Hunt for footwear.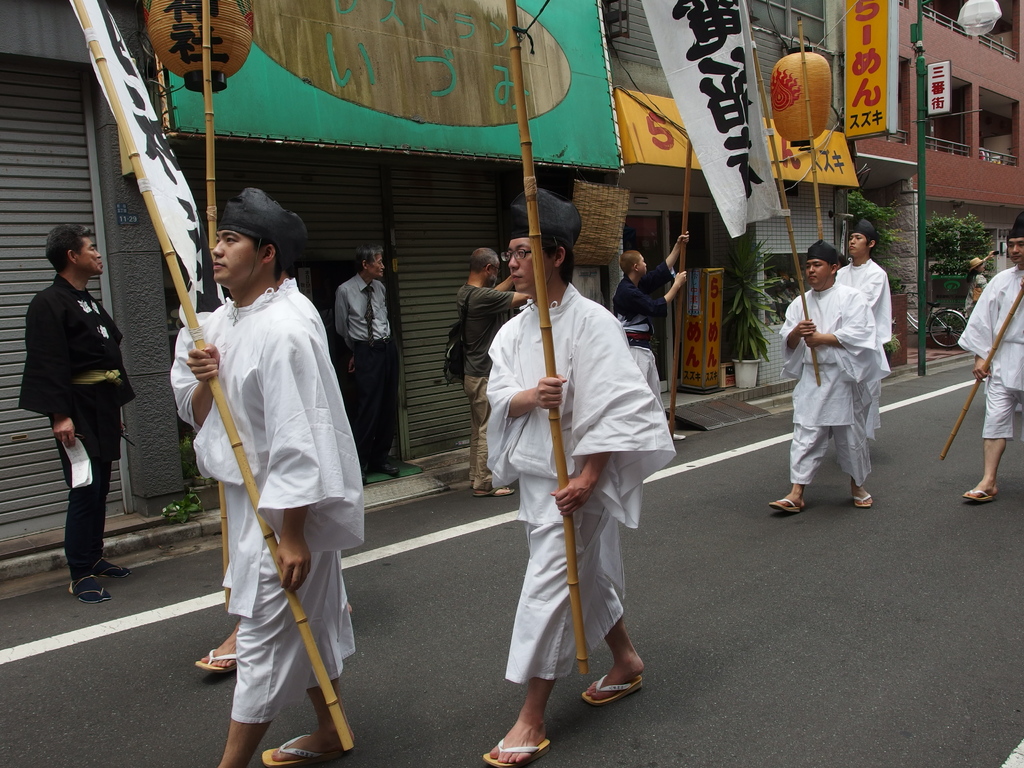
Hunted down at BBox(193, 639, 245, 669).
